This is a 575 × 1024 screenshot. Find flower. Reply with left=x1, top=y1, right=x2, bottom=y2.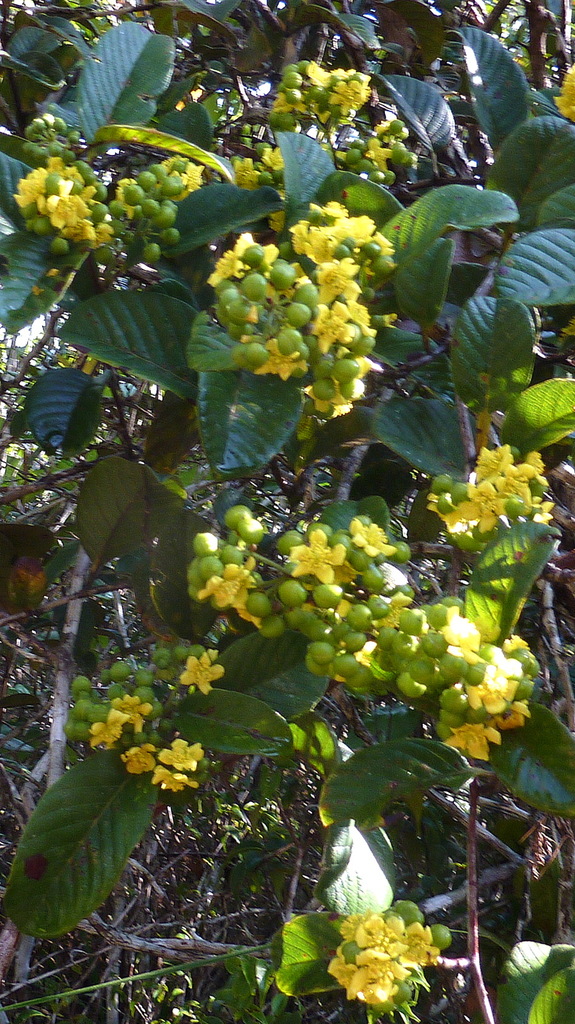
left=179, top=648, right=228, bottom=701.
